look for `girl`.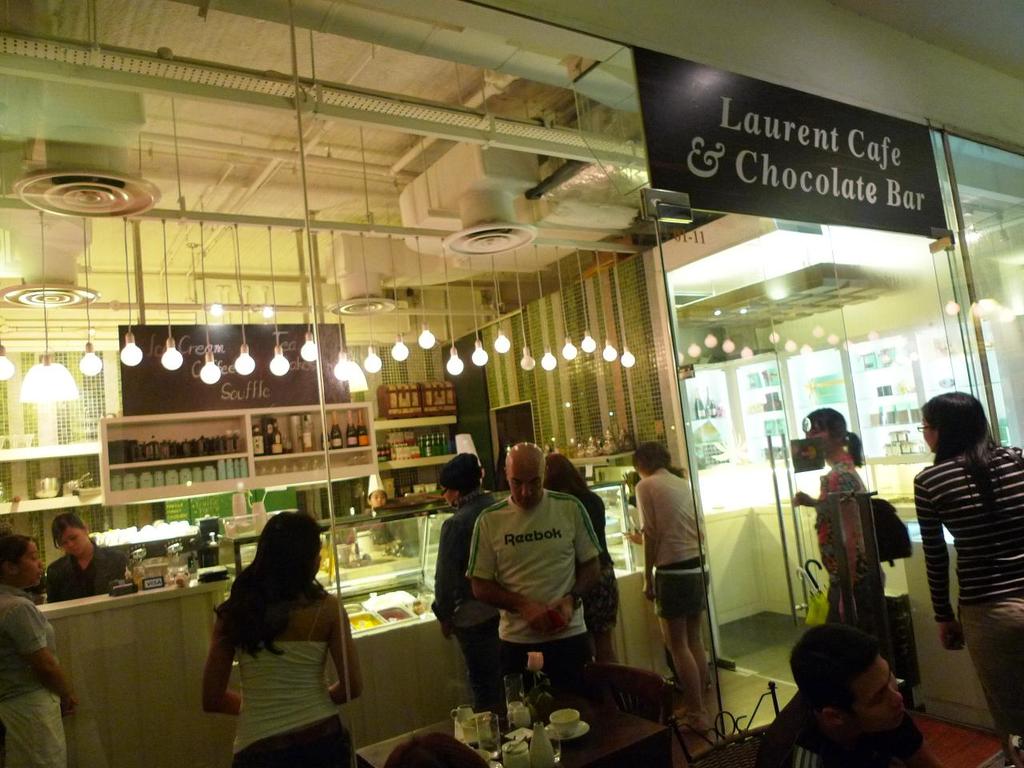
Found: [x1=791, y1=406, x2=887, y2=658].
